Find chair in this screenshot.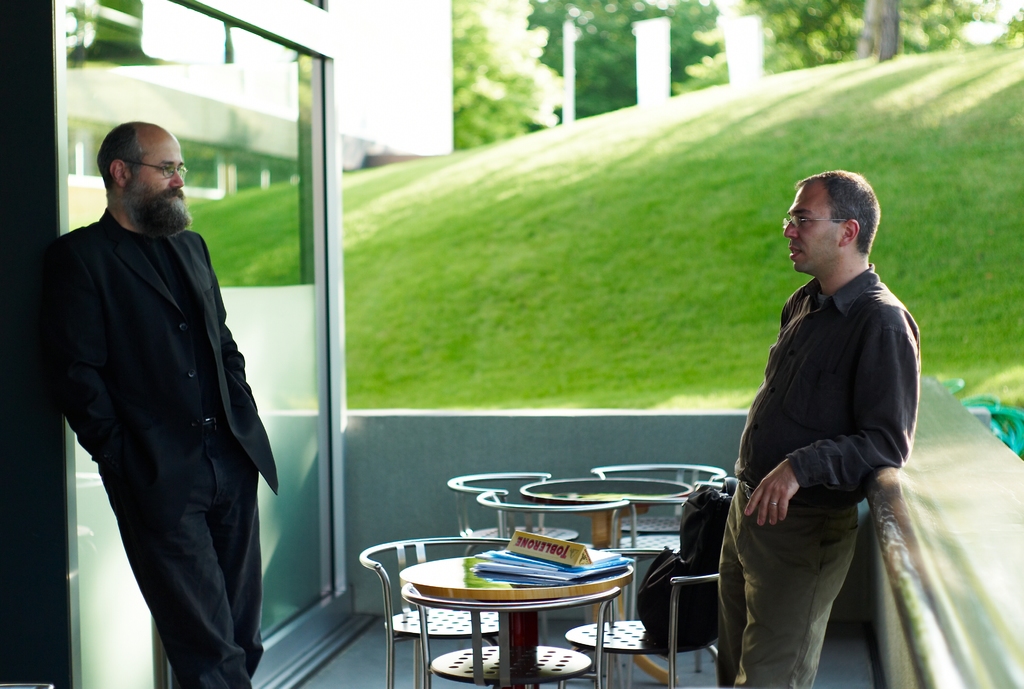
The bounding box for chair is 589 465 728 549.
